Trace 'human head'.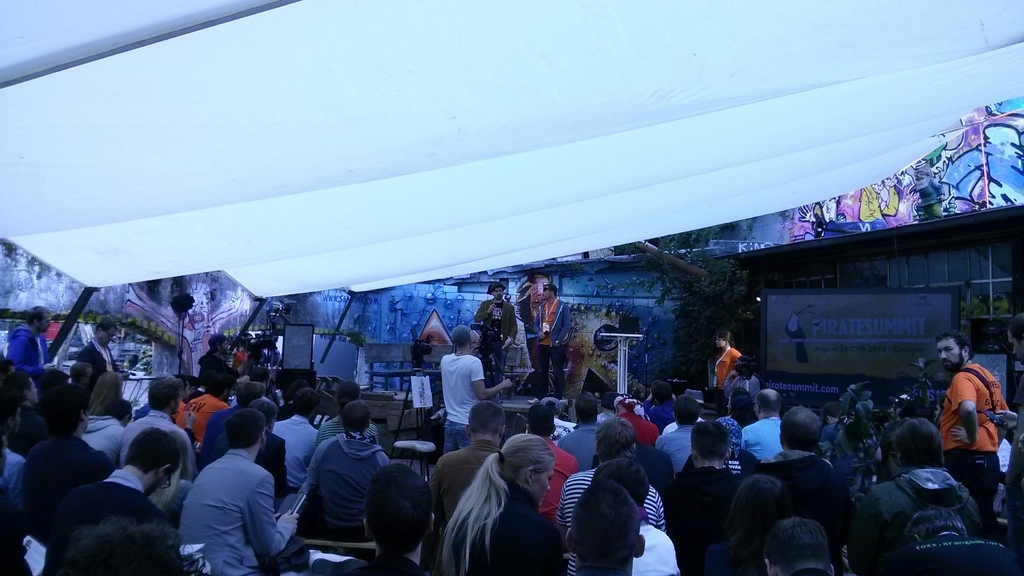
Traced to box=[148, 377, 181, 411].
